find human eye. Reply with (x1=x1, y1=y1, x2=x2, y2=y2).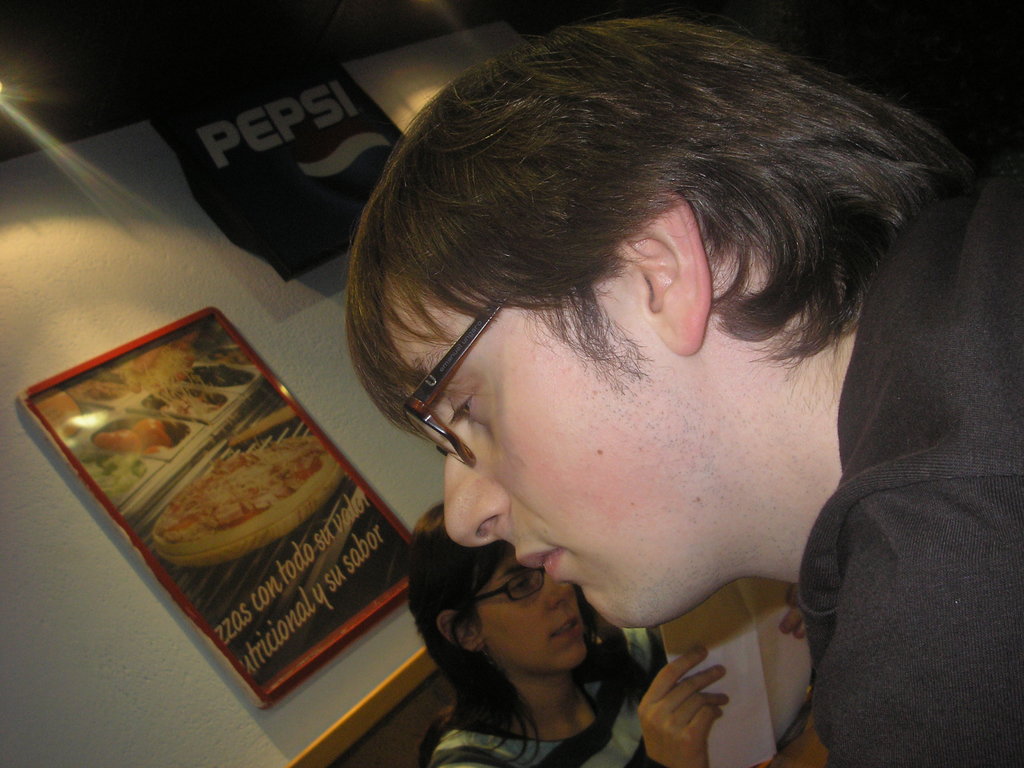
(x1=501, y1=574, x2=530, y2=600).
